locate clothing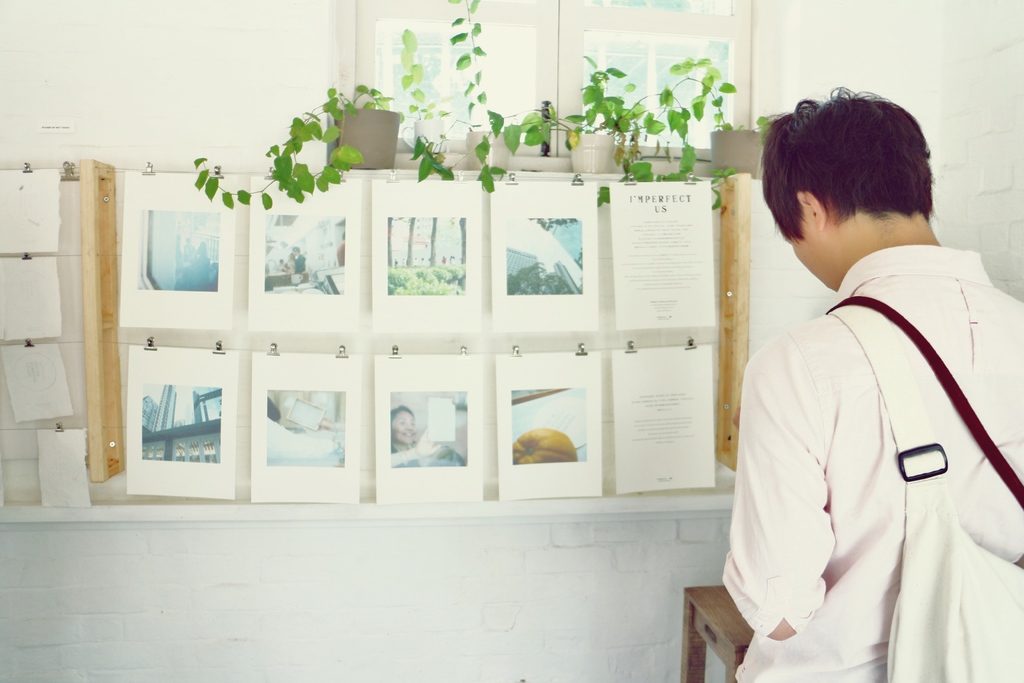
(339, 239, 344, 265)
